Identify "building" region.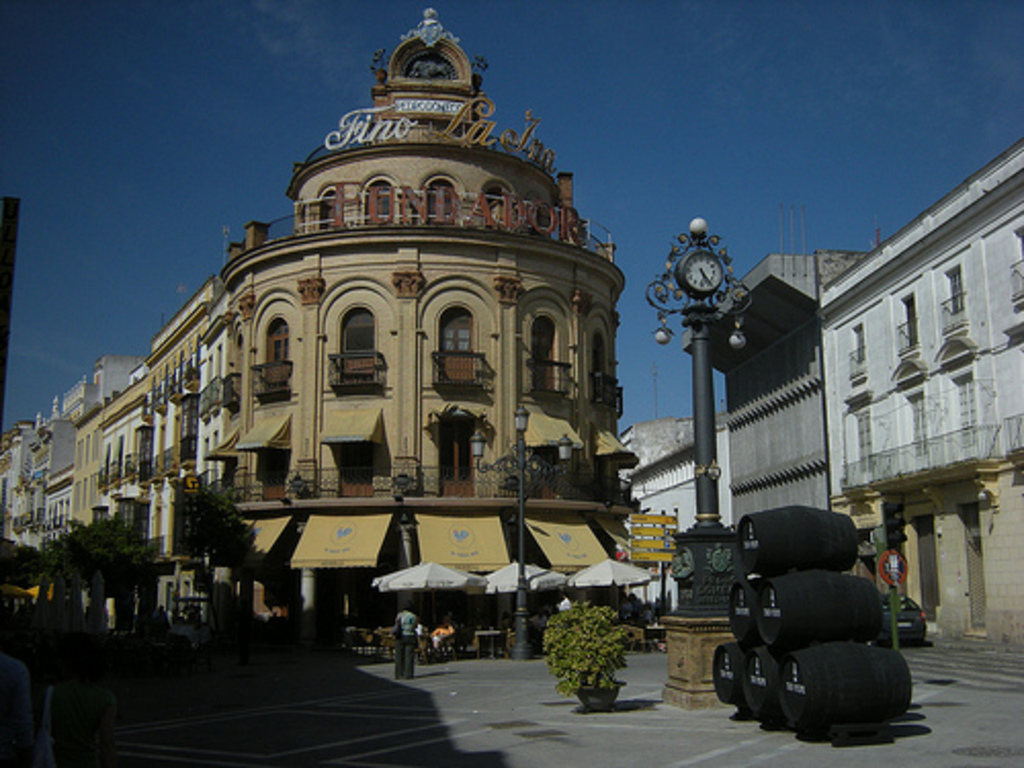
Region: box=[623, 125, 1022, 664].
